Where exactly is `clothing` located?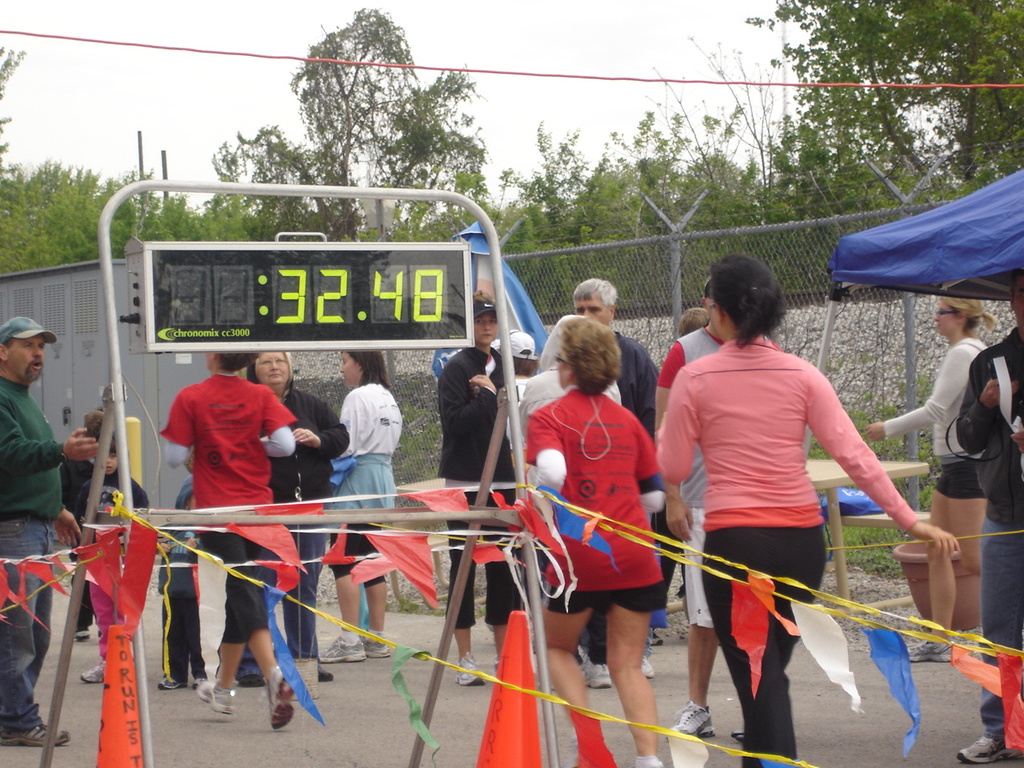
Its bounding box is region(437, 338, 513, 622).
